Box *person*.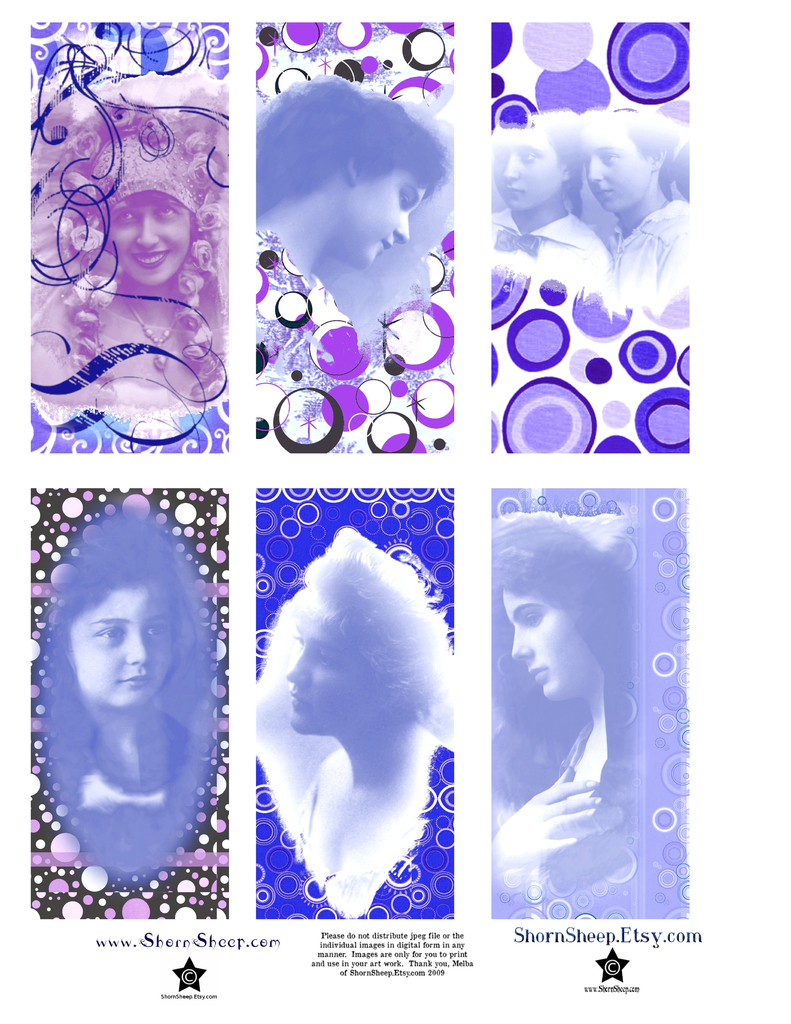
480:493:681:934.
